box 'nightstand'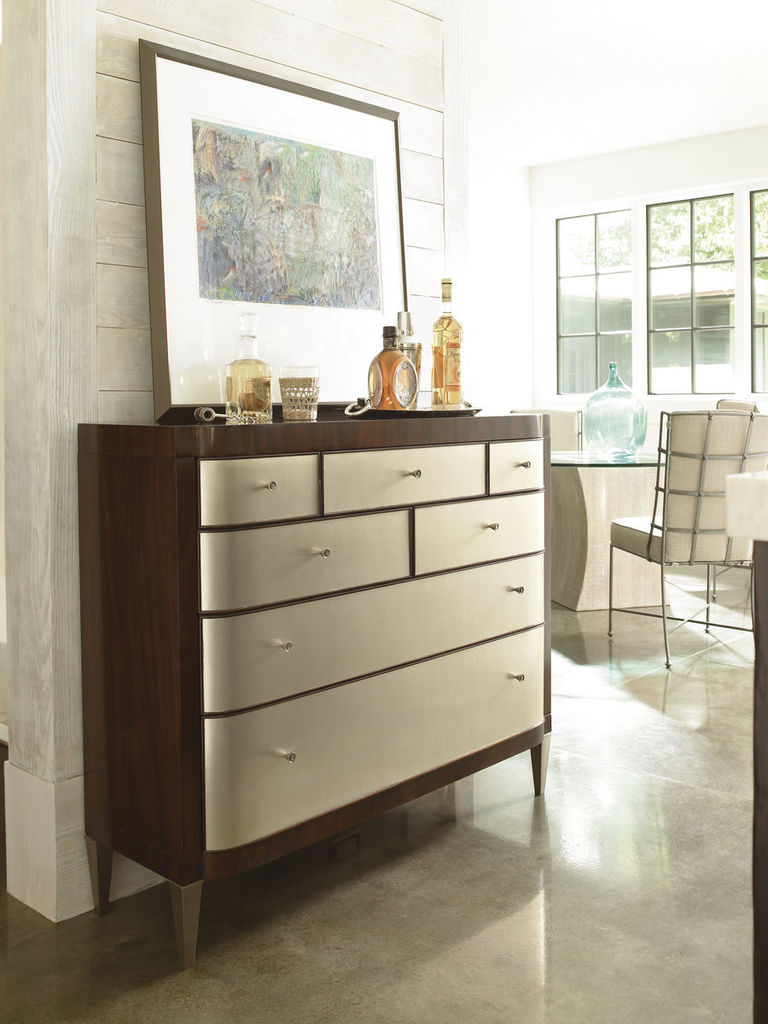
bbox(96, 398, 540, 817)
